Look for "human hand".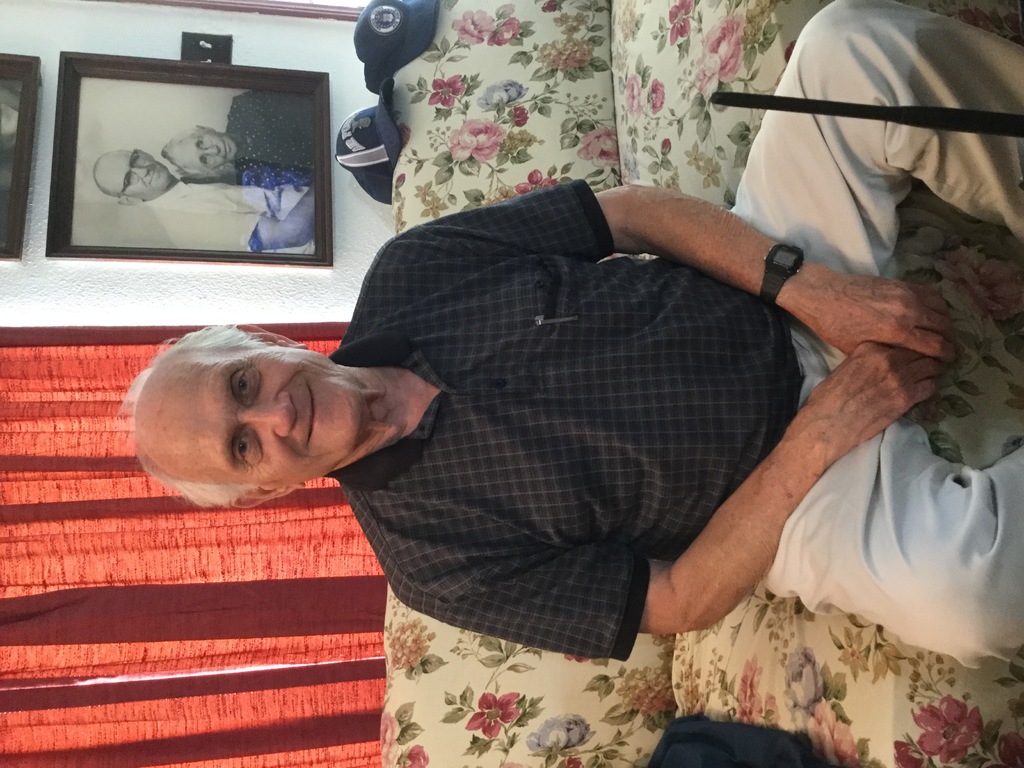
Found: pyautogui.locateOnScreen(809, 339, 957, 444).
